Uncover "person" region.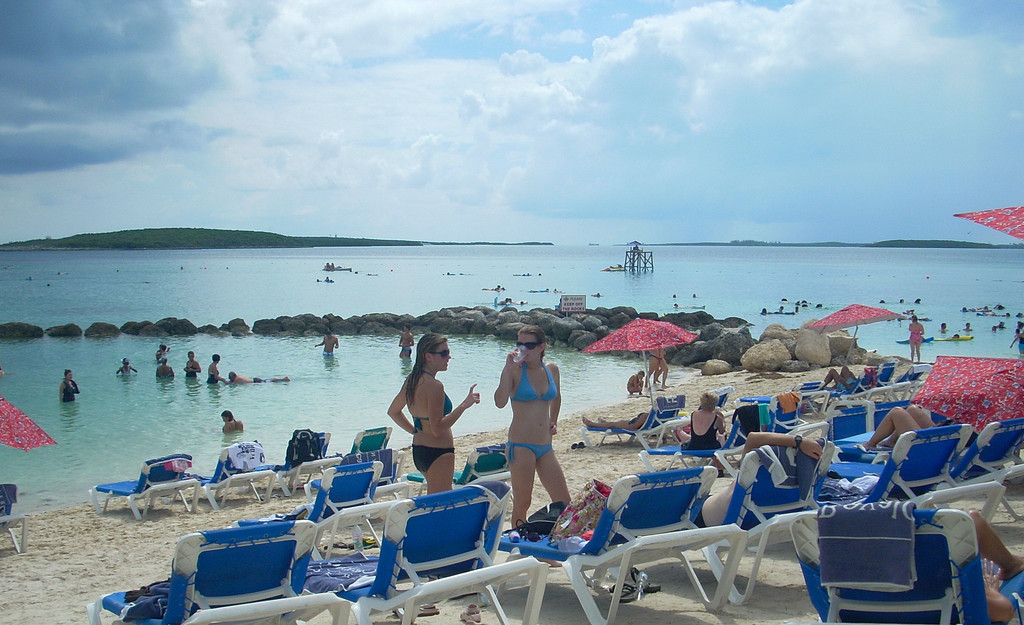
Uncovered: (x1=682, y1=390, x2=728, y2=454).
